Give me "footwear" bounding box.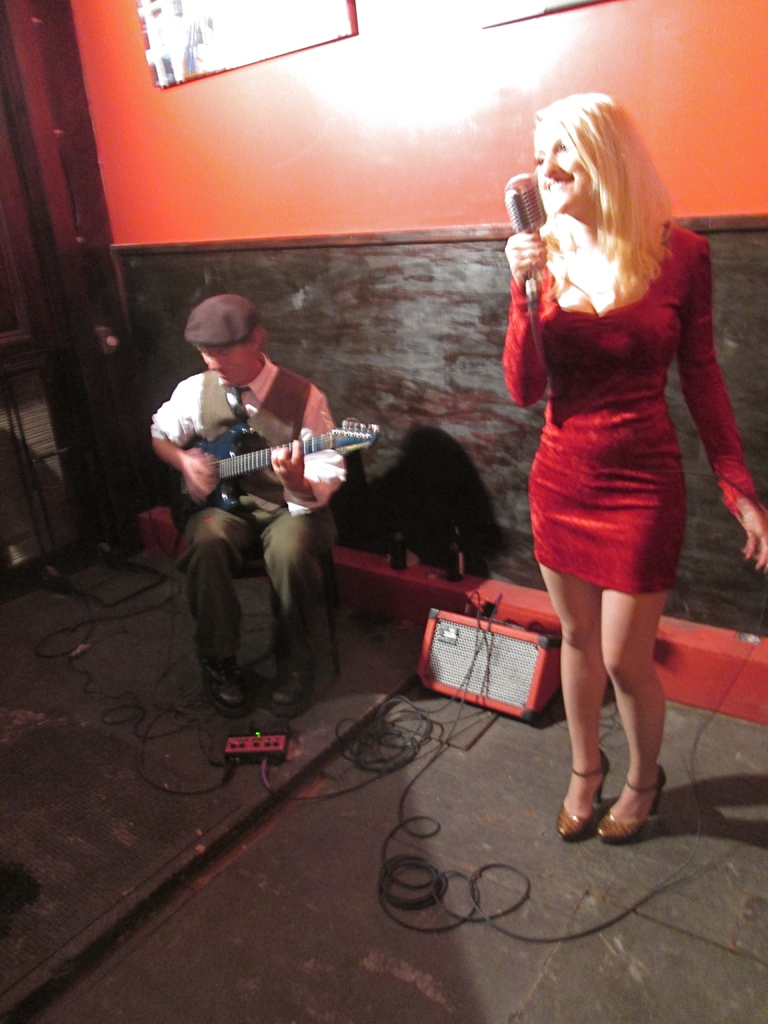
x1=200, y1=652, x2=252, y2=717.
